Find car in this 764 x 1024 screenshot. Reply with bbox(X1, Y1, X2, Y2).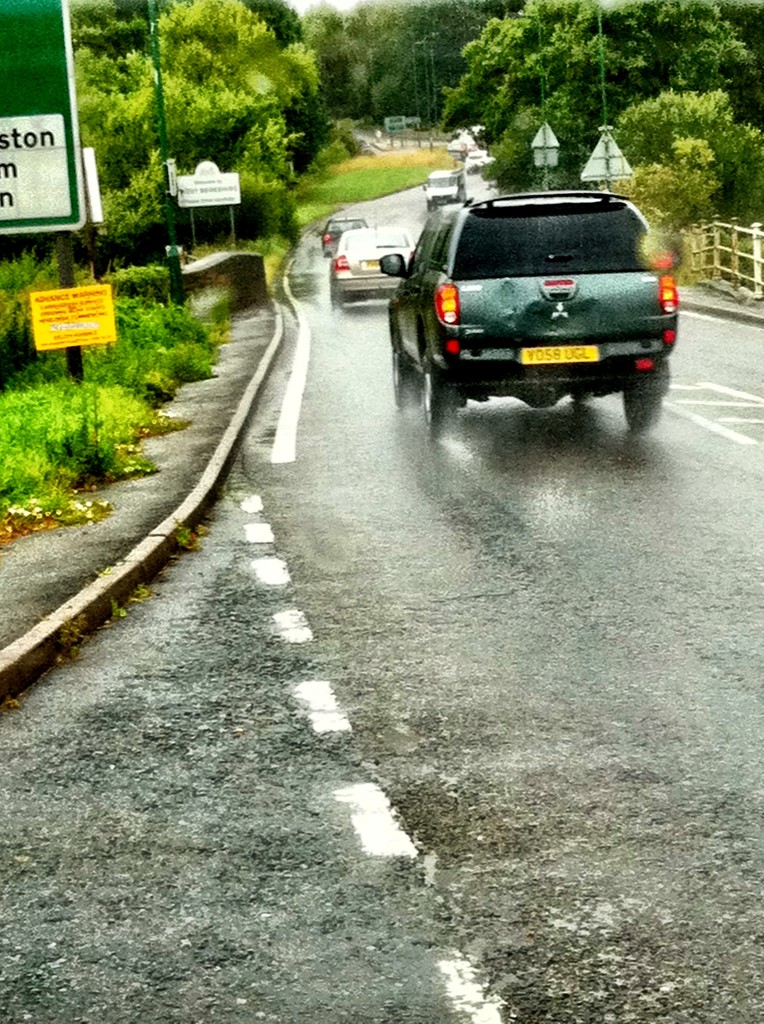
bbox(379, 185, 676, 447).
